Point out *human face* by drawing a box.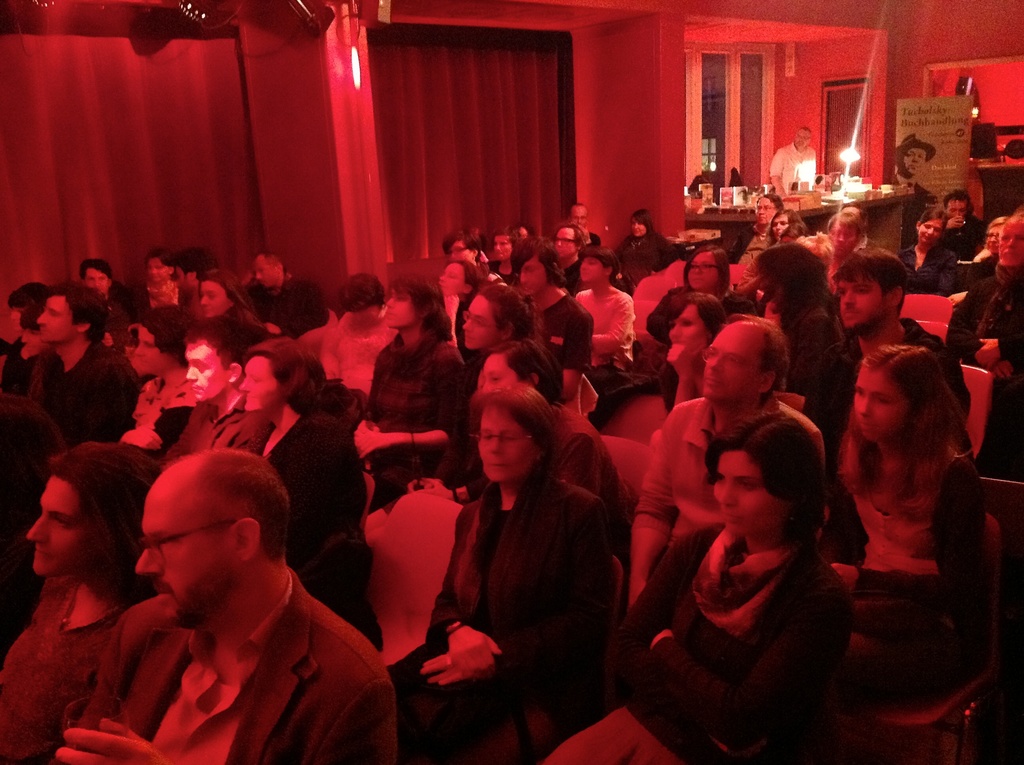
Rect(178, 264, 190, 294).
